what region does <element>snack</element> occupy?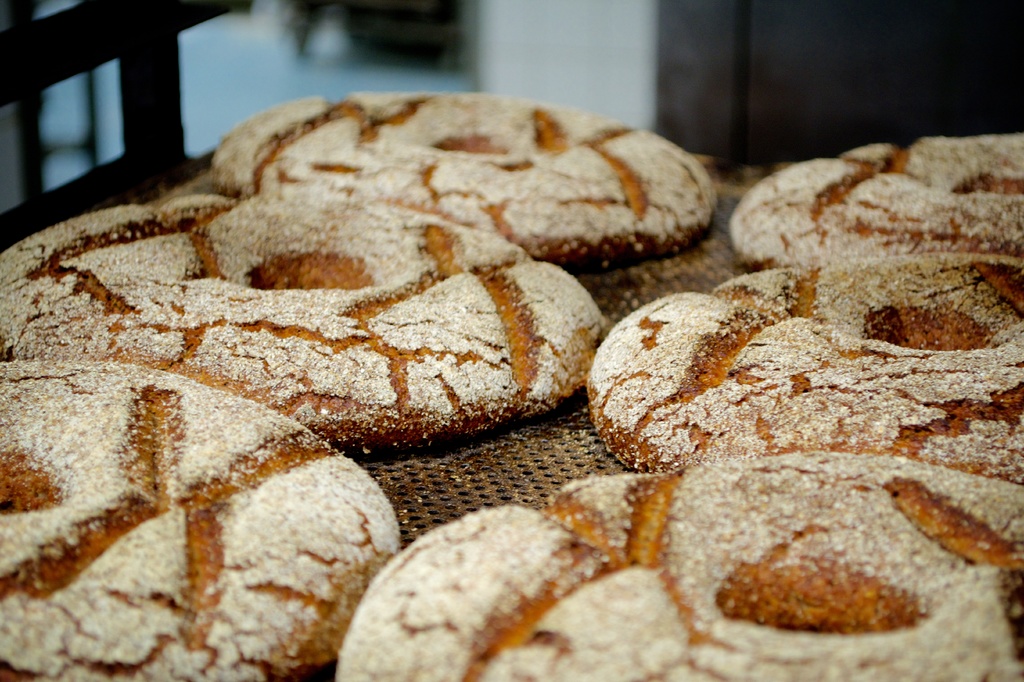
left=71, top=171, right=618, bottom=488.
